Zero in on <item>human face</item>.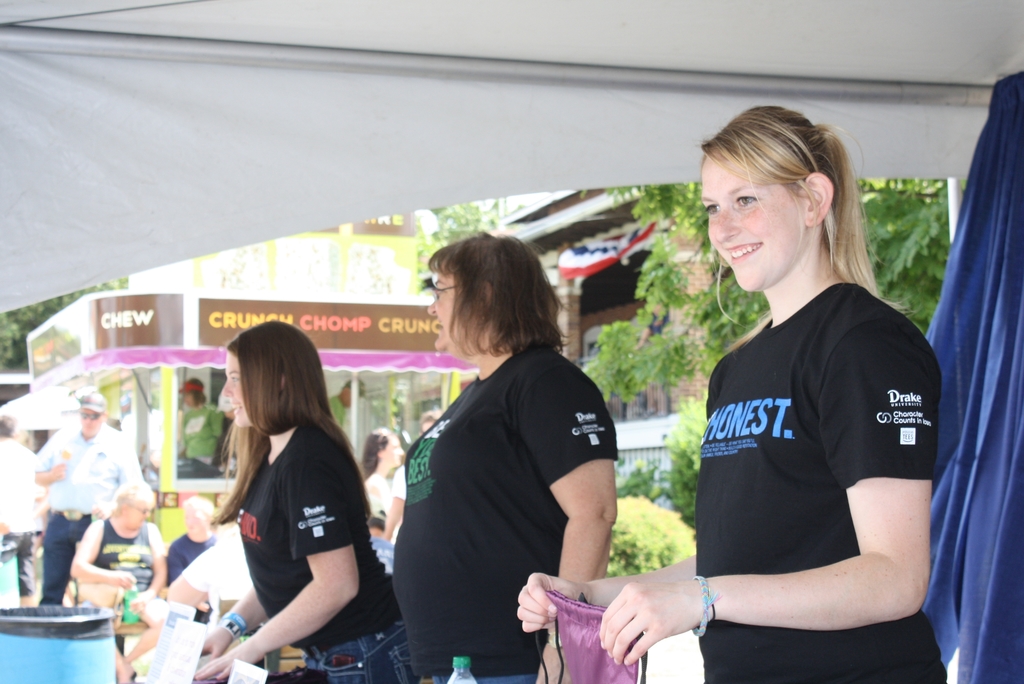
Zeroed in: 430/269/479/349.
